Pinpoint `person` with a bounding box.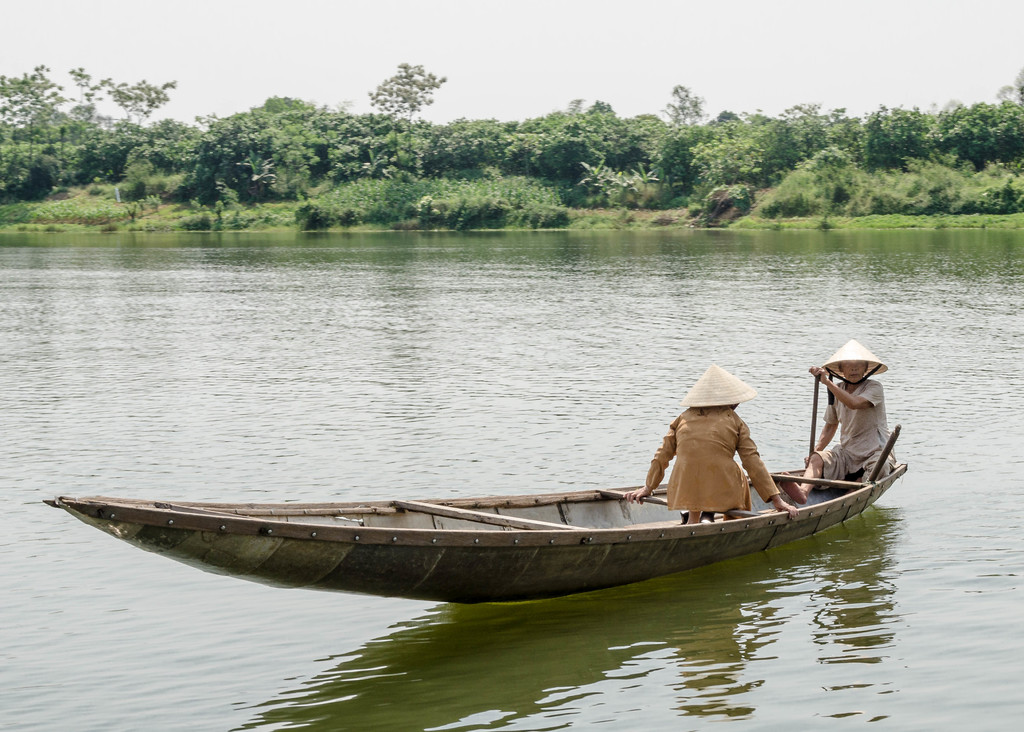
(802, 316, 902, 535).
